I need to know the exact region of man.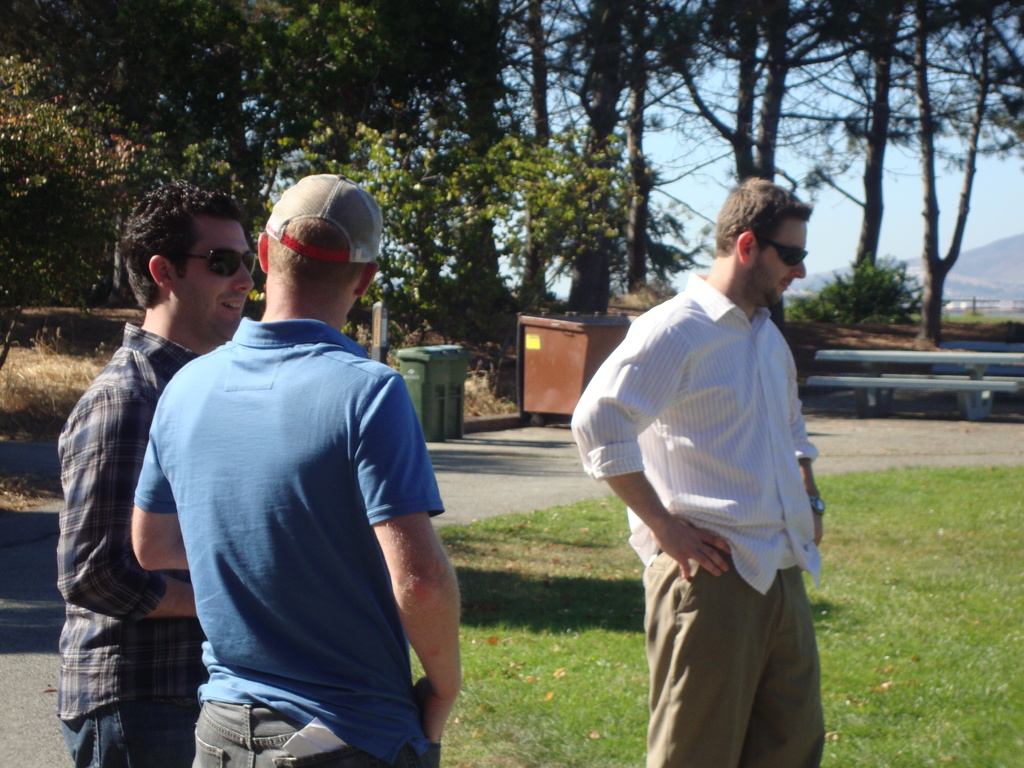
Region: (570, 173, 813, 767).
